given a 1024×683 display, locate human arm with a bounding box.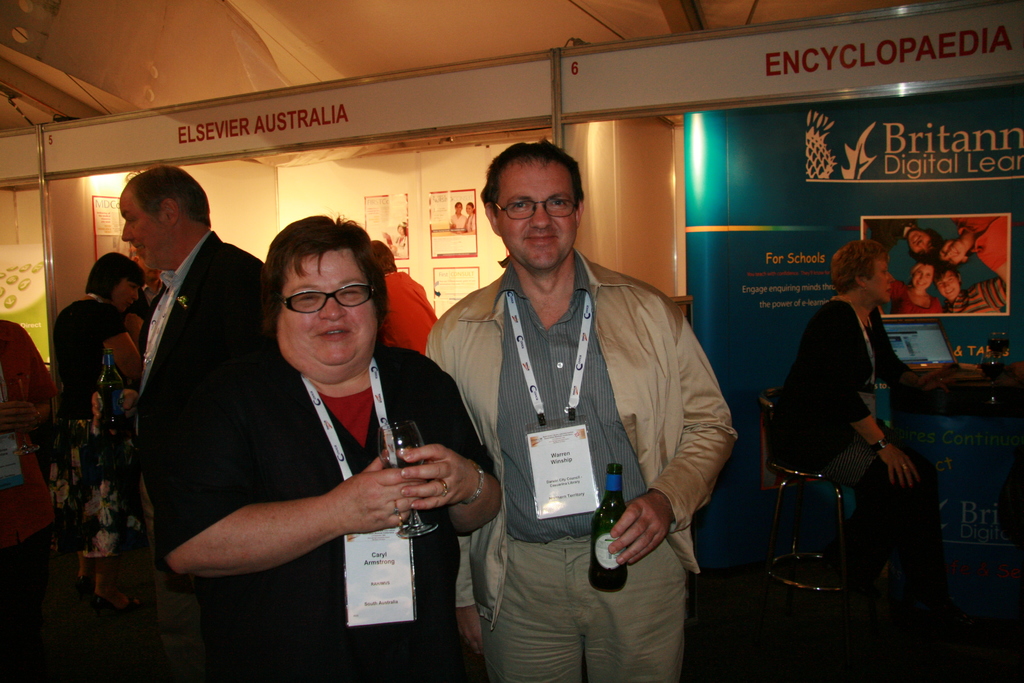
Located: bbox=[84, 381, 141, 440].
